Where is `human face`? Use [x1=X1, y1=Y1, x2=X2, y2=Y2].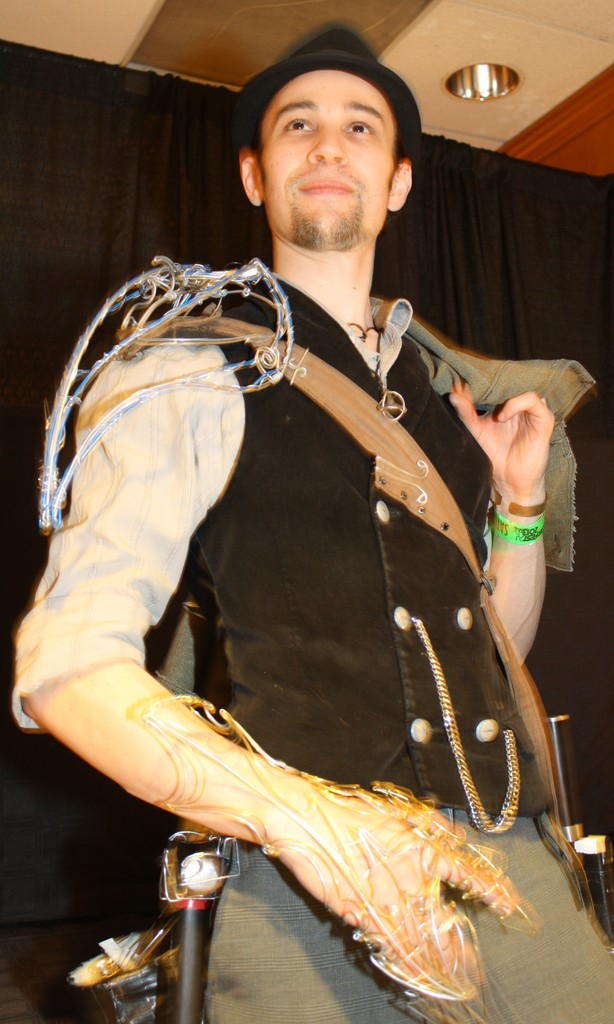
[x1=252, y1=68, x2=399, y2=252].
